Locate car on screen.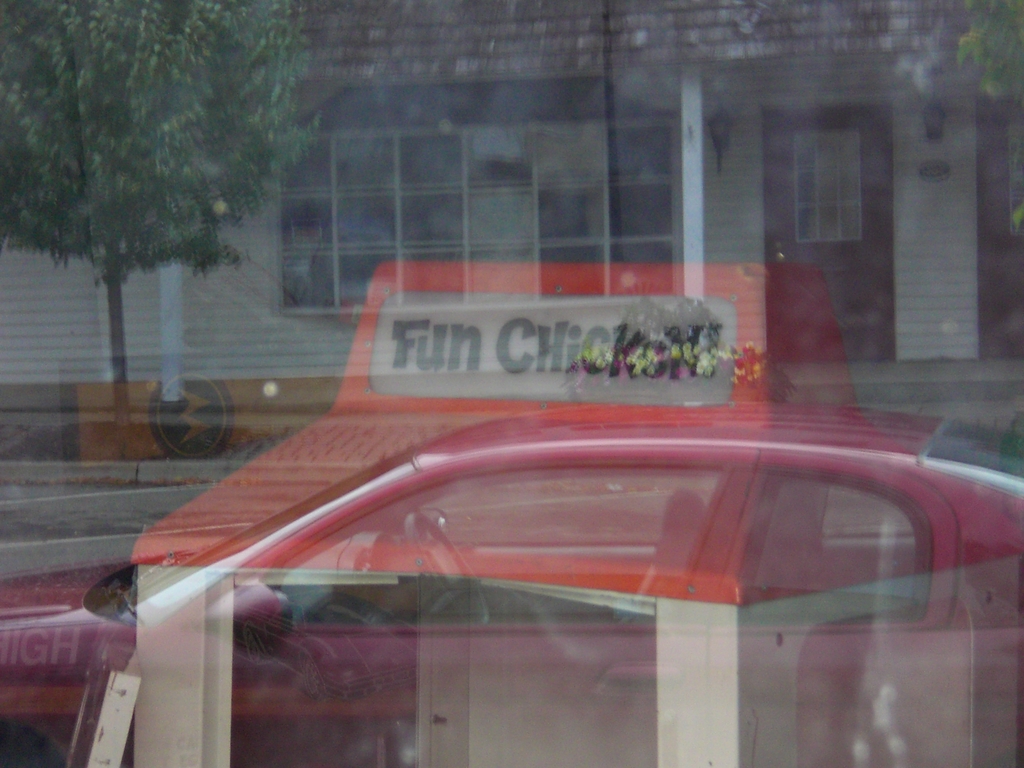
On screen at bbox=(0, 378, 1023, 762).
